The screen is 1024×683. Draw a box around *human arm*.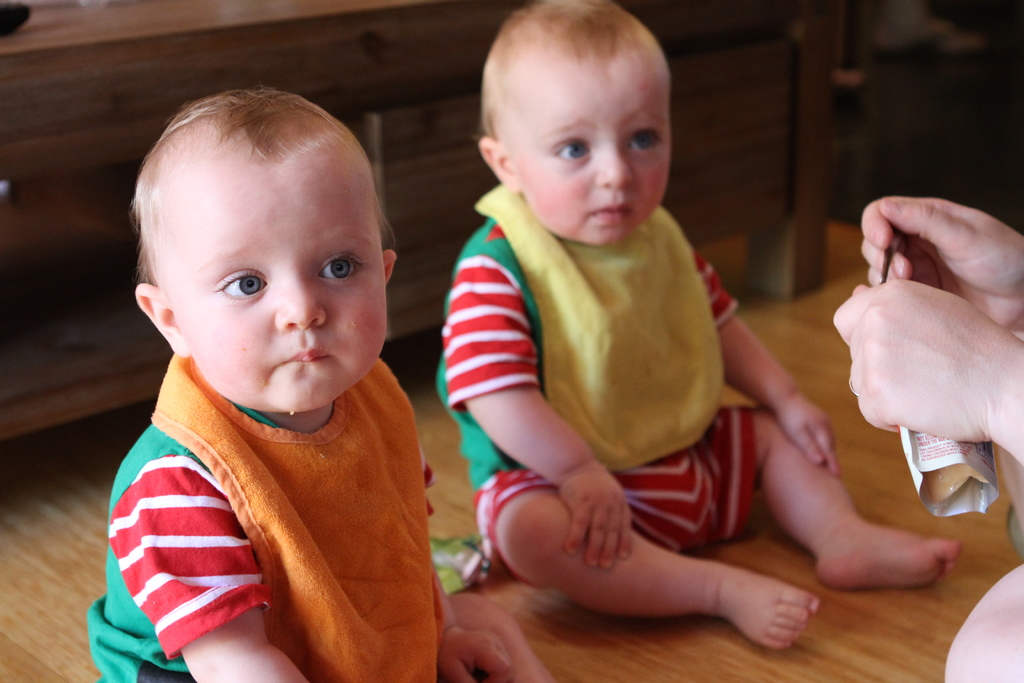
{"x1": 106, "y1": 457, "x2": 312, "y2": 682}.
